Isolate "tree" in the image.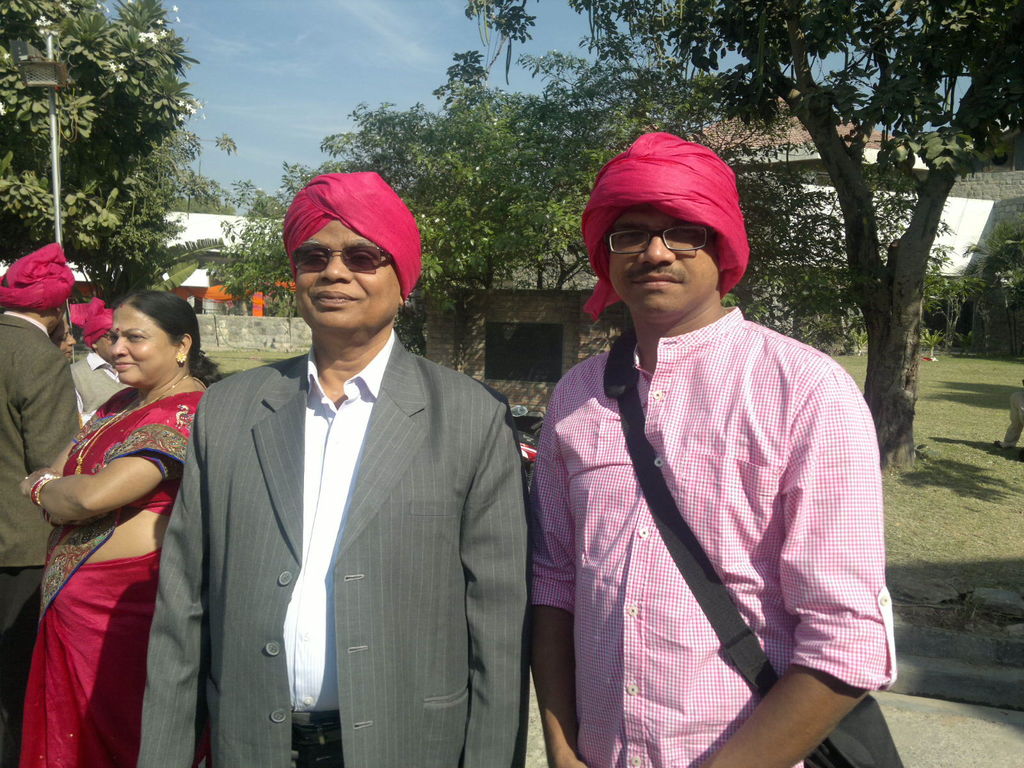
Isolated region: rect(472, 47, 951, 352).
